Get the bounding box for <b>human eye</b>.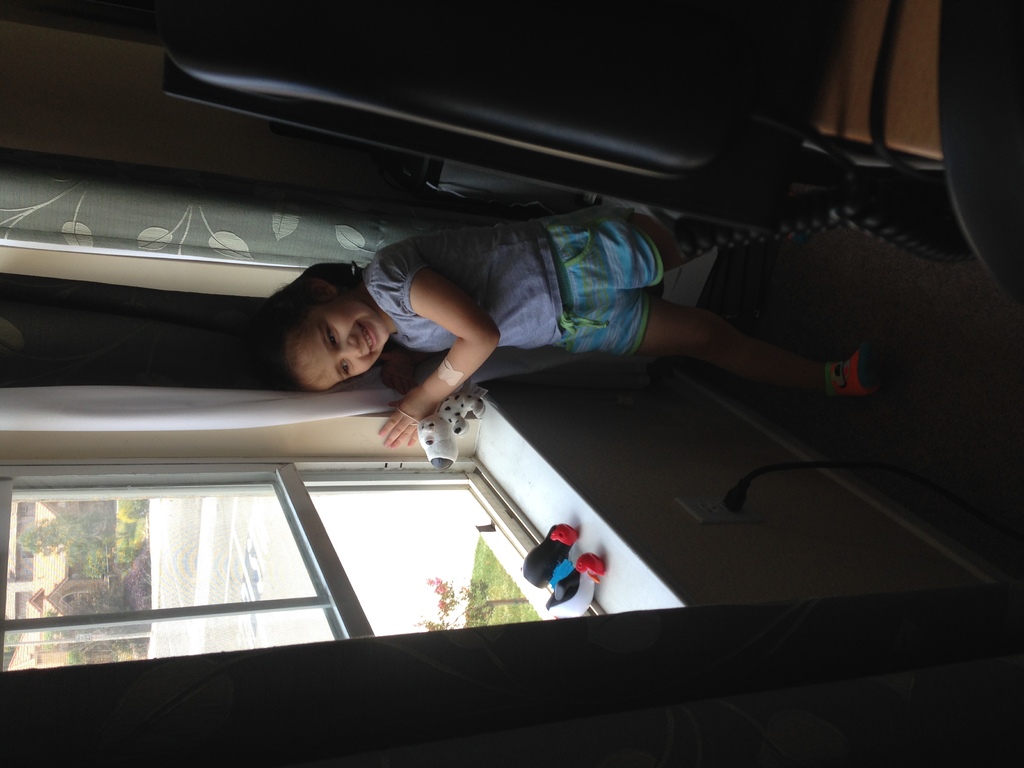
{"x1": 322, "y1": 319, "x2": 338, "y2": 360}.
